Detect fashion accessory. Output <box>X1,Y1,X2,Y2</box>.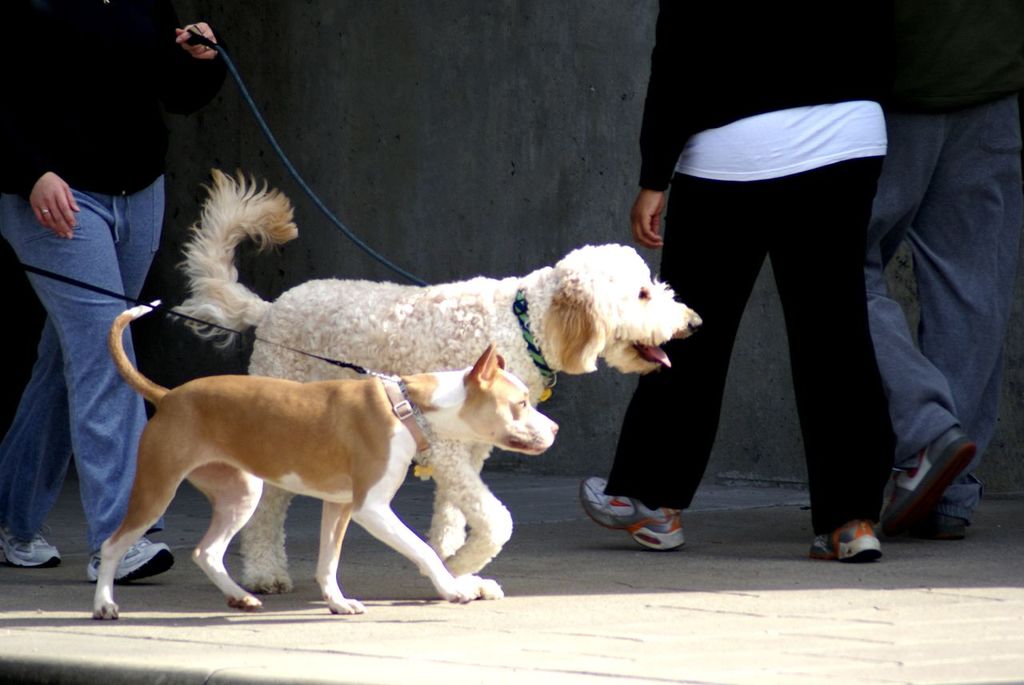
<box>578,464,685,560</box>.
